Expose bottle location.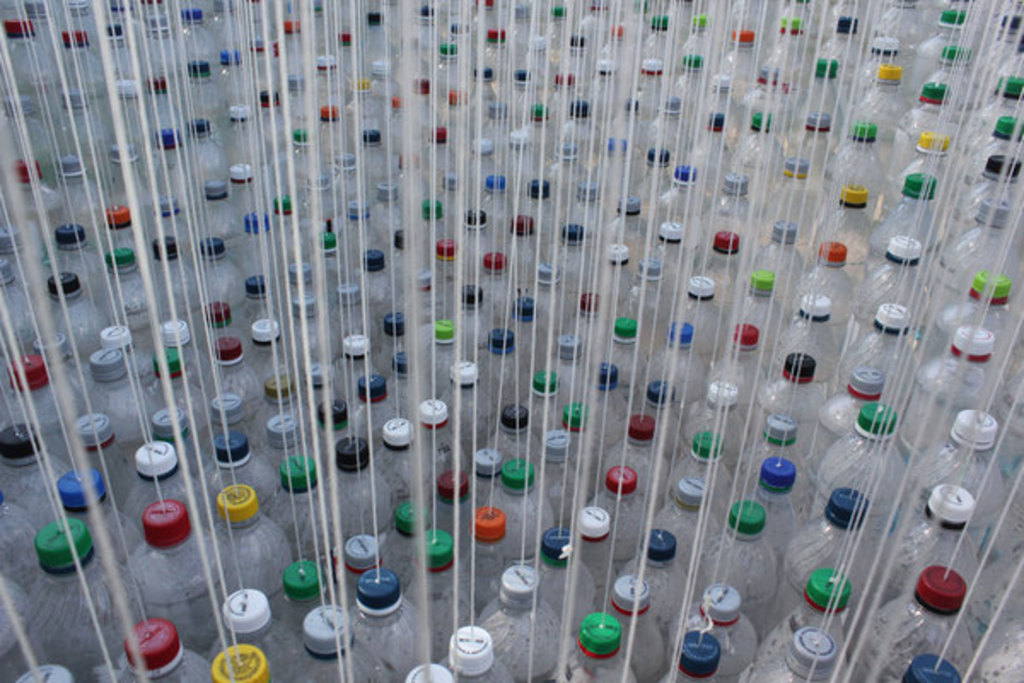
Exposed at bbox=(717, 26, 763, 99).
